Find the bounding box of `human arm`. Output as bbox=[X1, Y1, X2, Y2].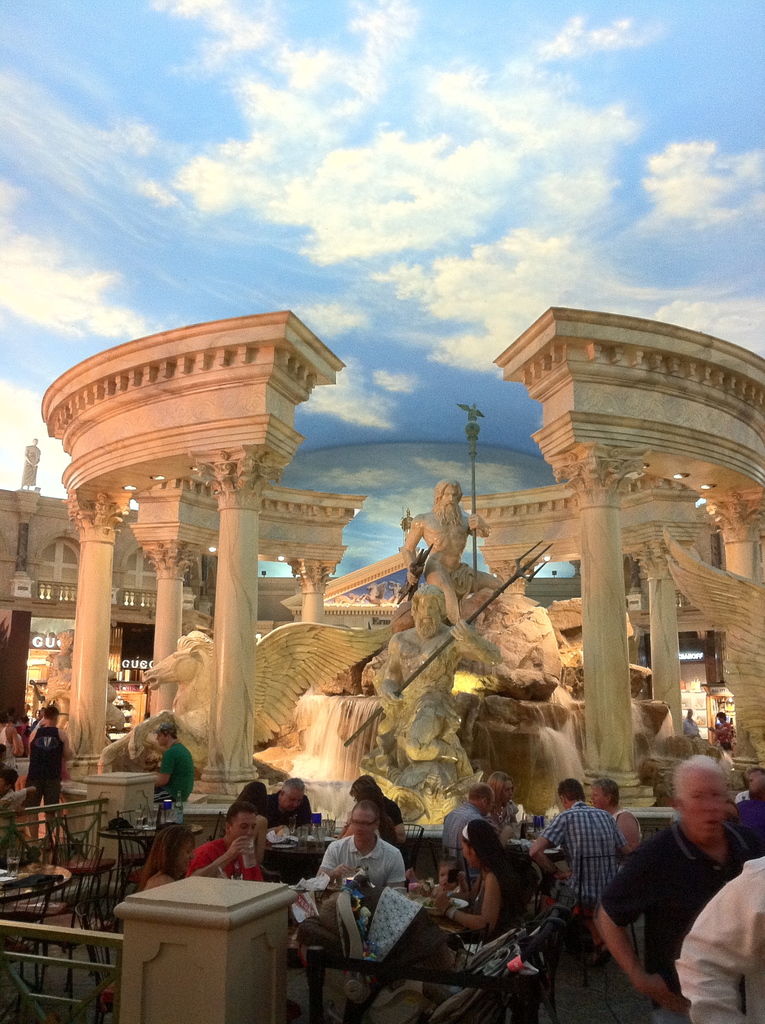
bbox=[615, 810, 639, 850].
